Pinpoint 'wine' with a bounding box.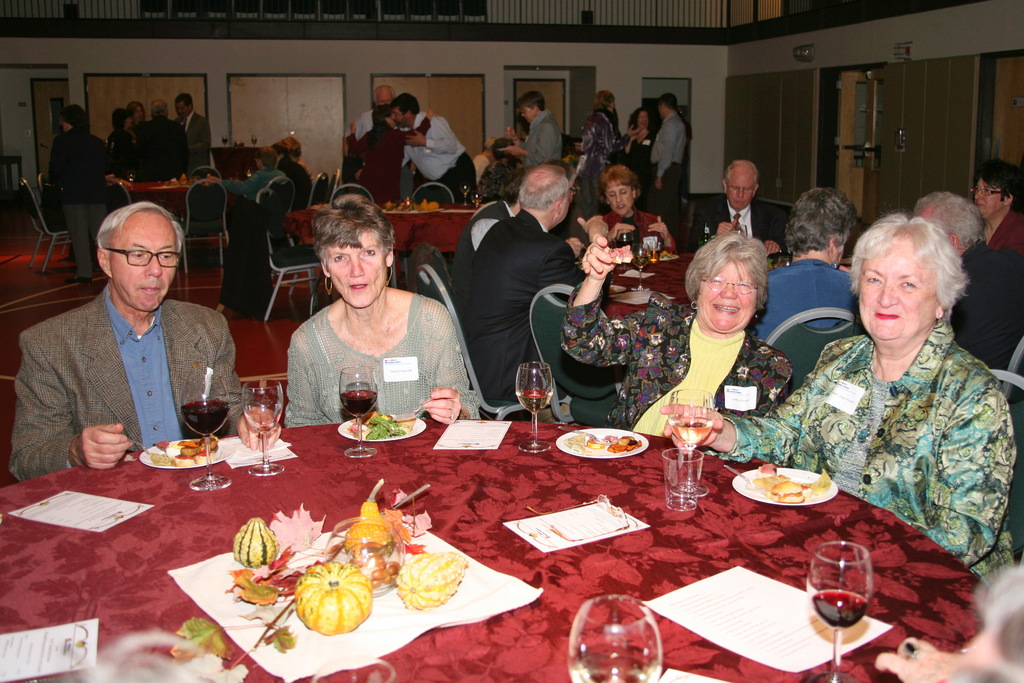
<region>252, 136, 257, 144</region>.
